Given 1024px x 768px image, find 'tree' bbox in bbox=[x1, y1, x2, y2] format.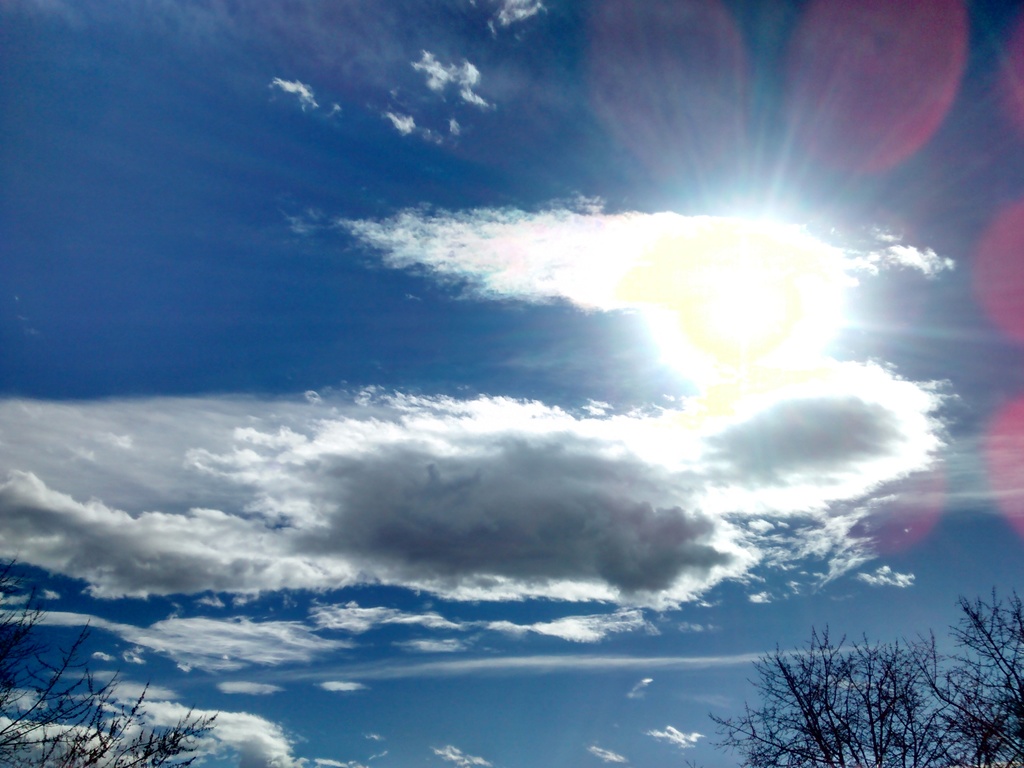
bbox=[0, 547, 223, 767].
